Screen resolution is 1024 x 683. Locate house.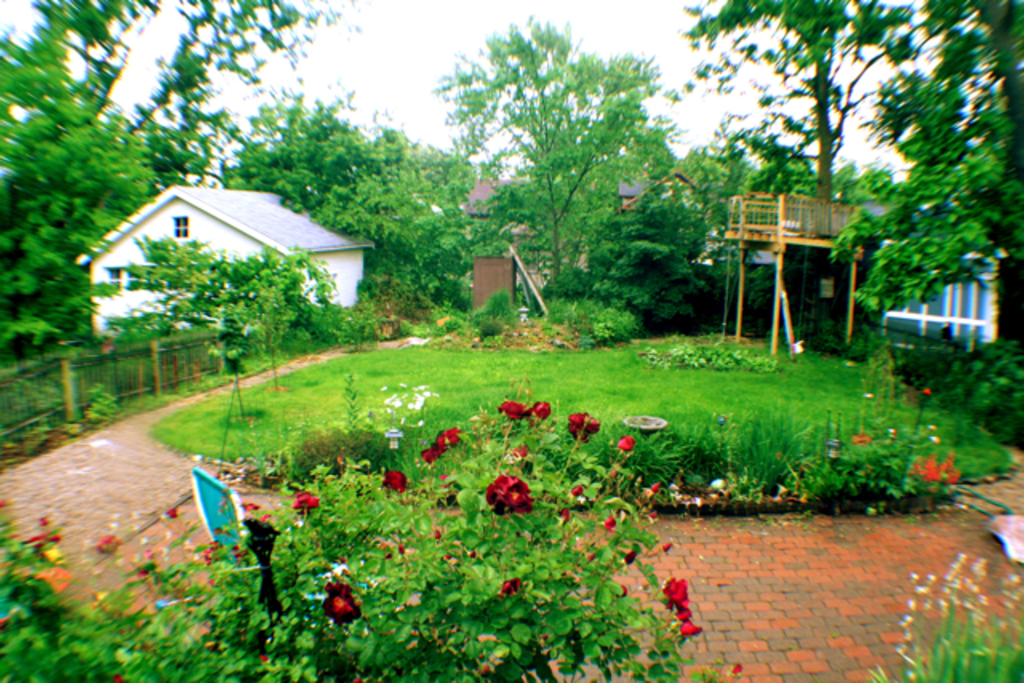
<bbox>75, 171, 390, 360</bbox>.
